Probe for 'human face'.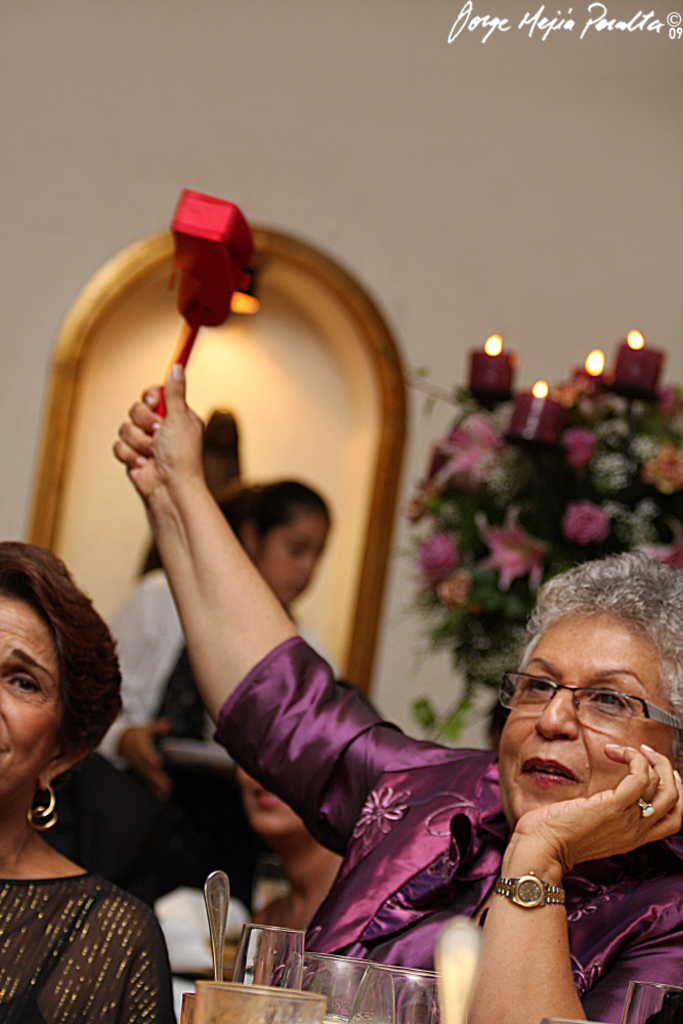
Probe result: (x1=508, y1=610, x2=671, y2=827).
